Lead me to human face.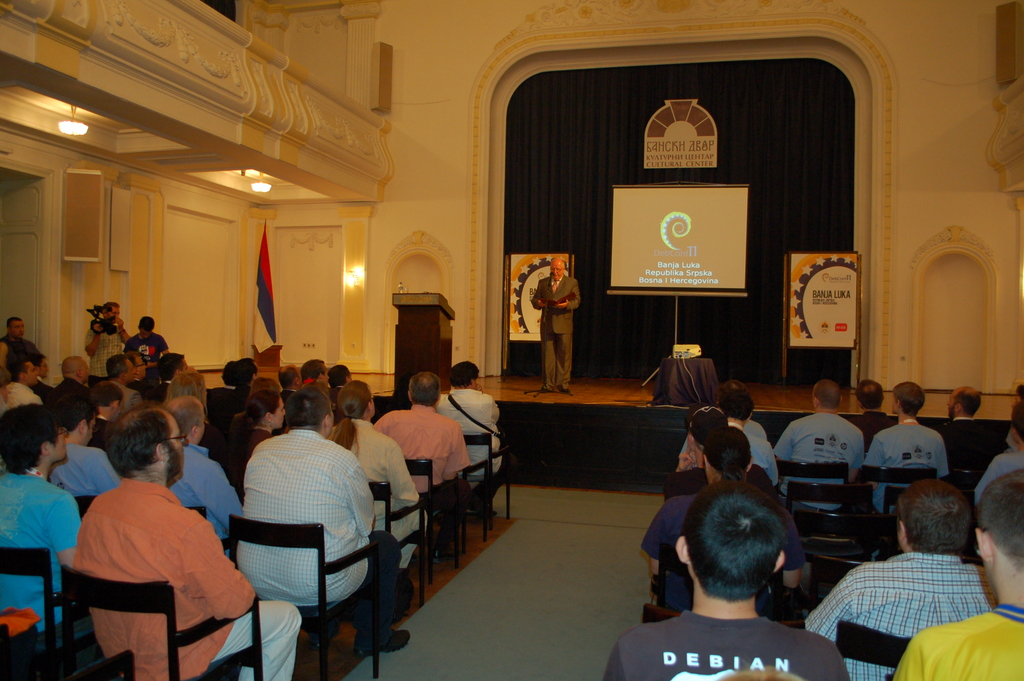
Lead to locate(10, 322, 24, 338).
